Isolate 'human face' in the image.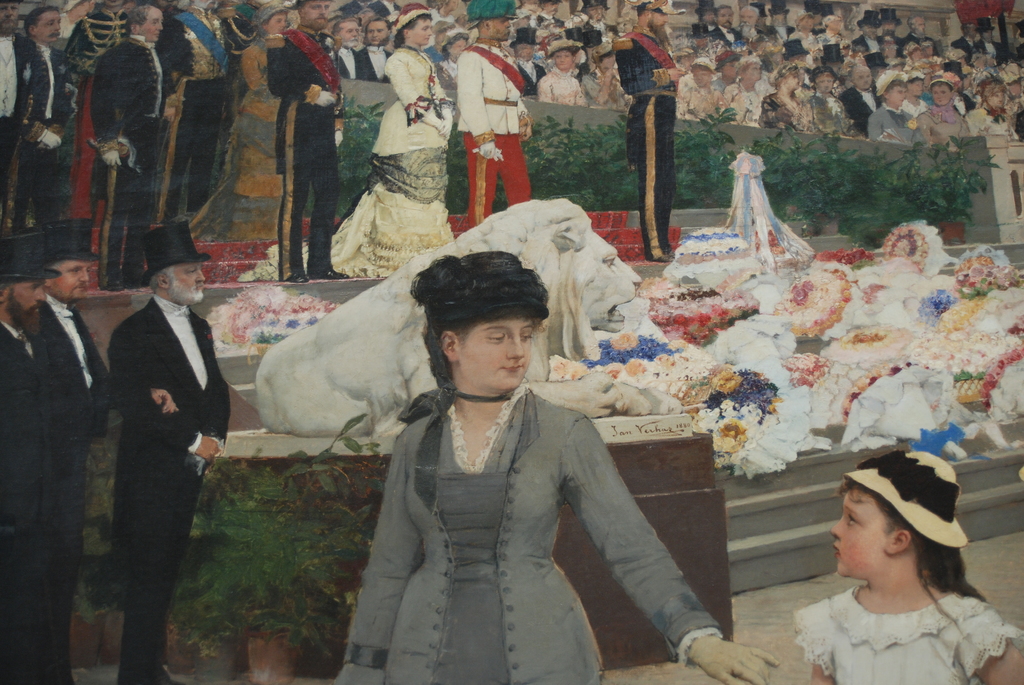
Isolated region: <bbox>833, 483, 888, 577</bbox>.
